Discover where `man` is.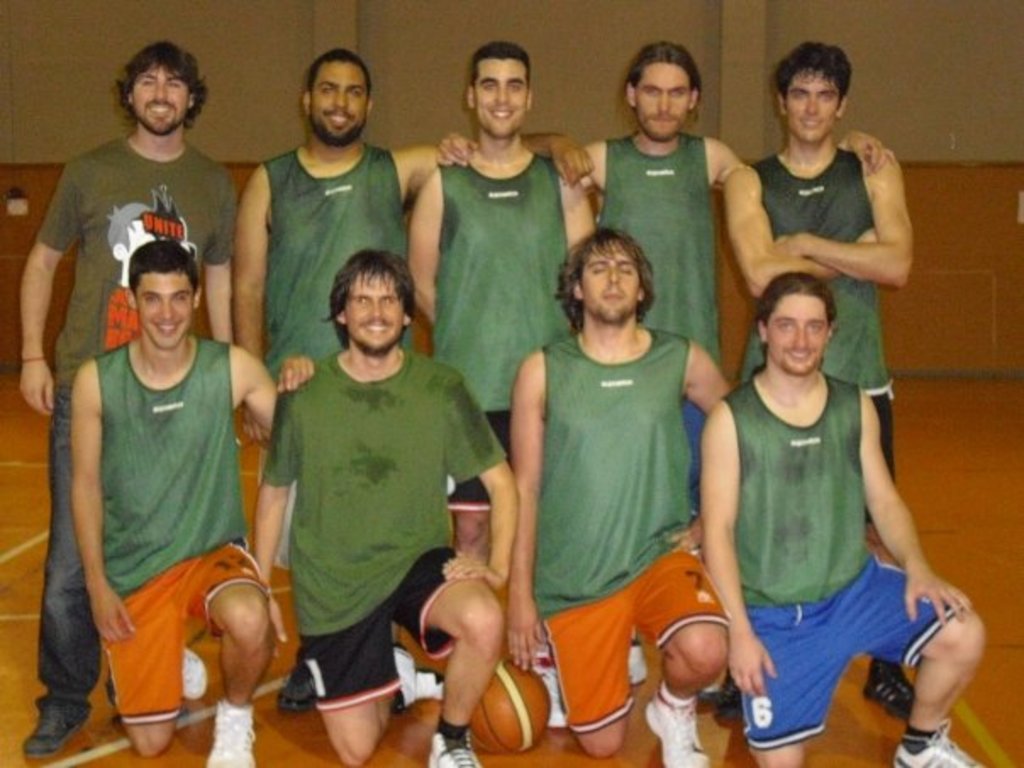
Discovered at box=[407, 39, 598, 563].
